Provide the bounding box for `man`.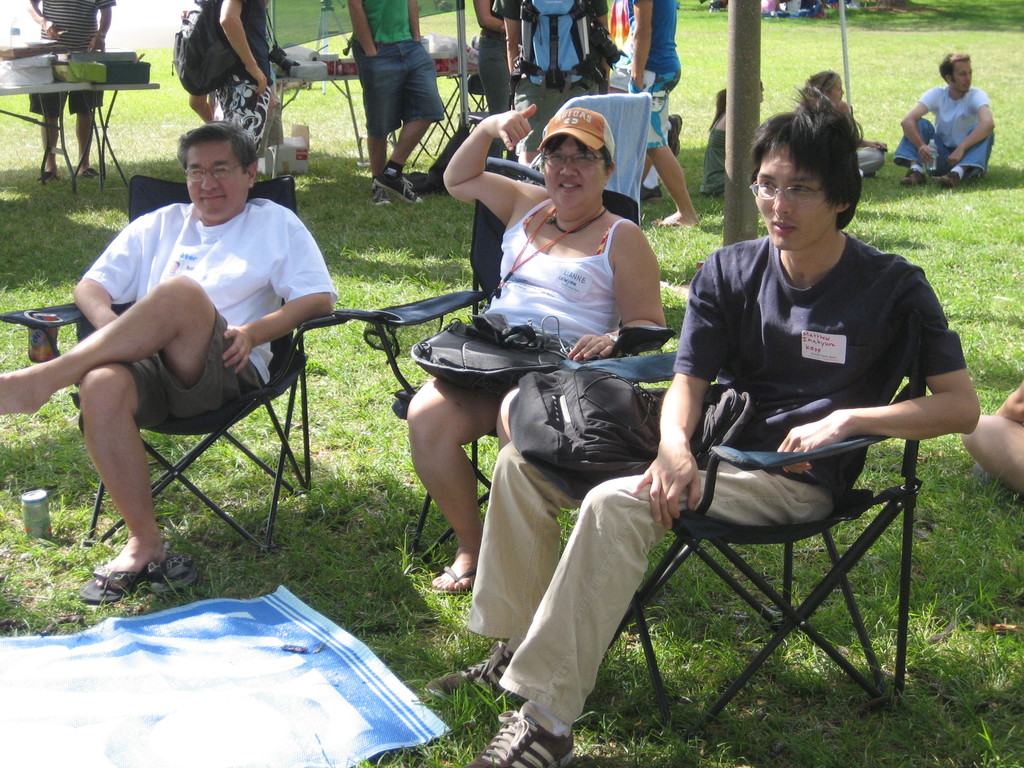
(left=490, top=0, right=620, bottom=169).
